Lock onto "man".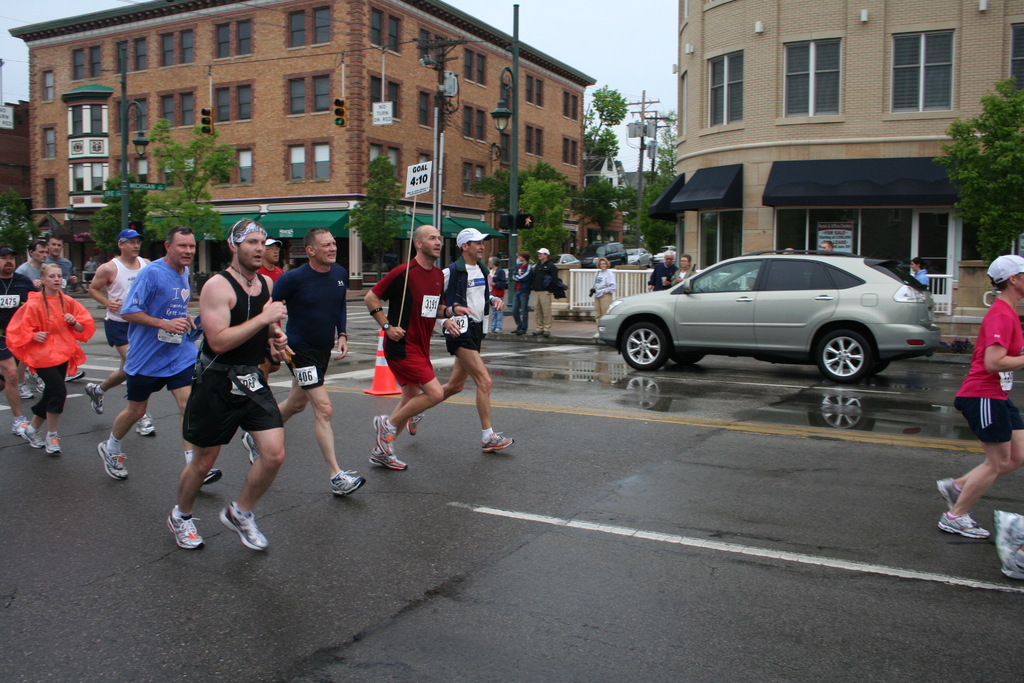
Locked: select_region(12, 238, 49, 393).
